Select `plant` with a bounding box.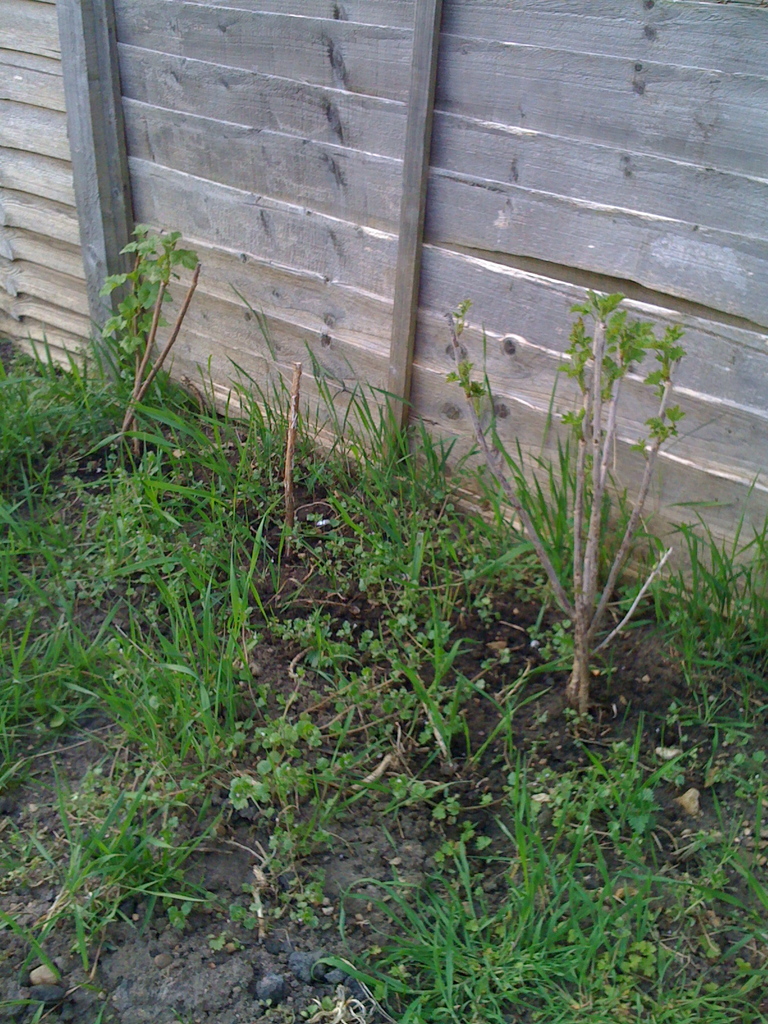
rect(342, 243, 706, 701).
